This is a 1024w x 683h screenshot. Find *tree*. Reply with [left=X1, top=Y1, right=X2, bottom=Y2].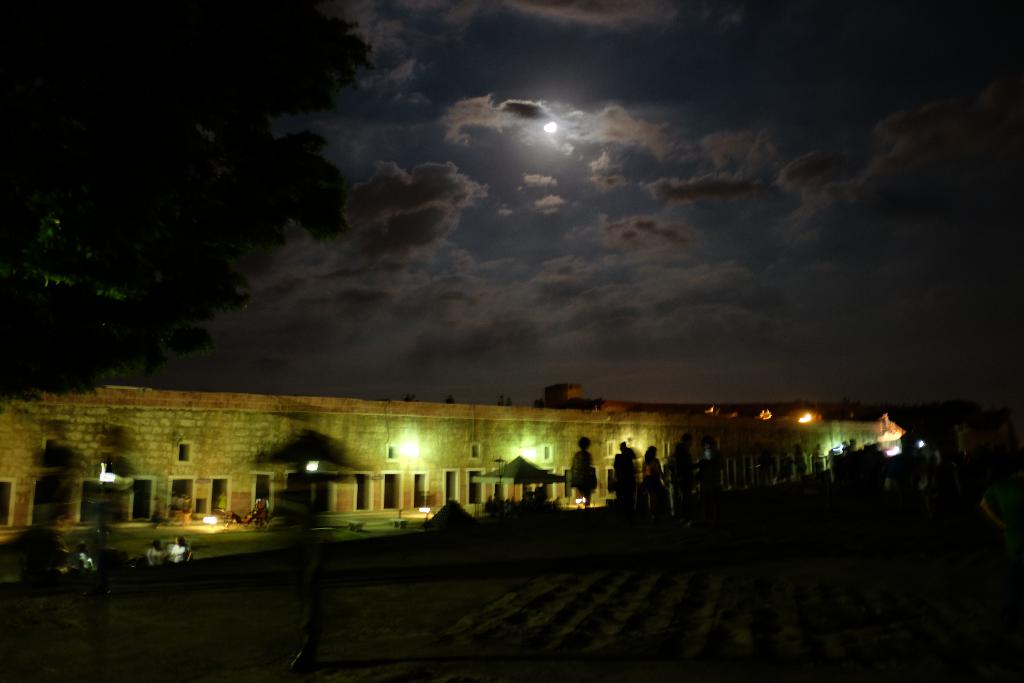
[left=0, top=0, right=384, bottom=407].
